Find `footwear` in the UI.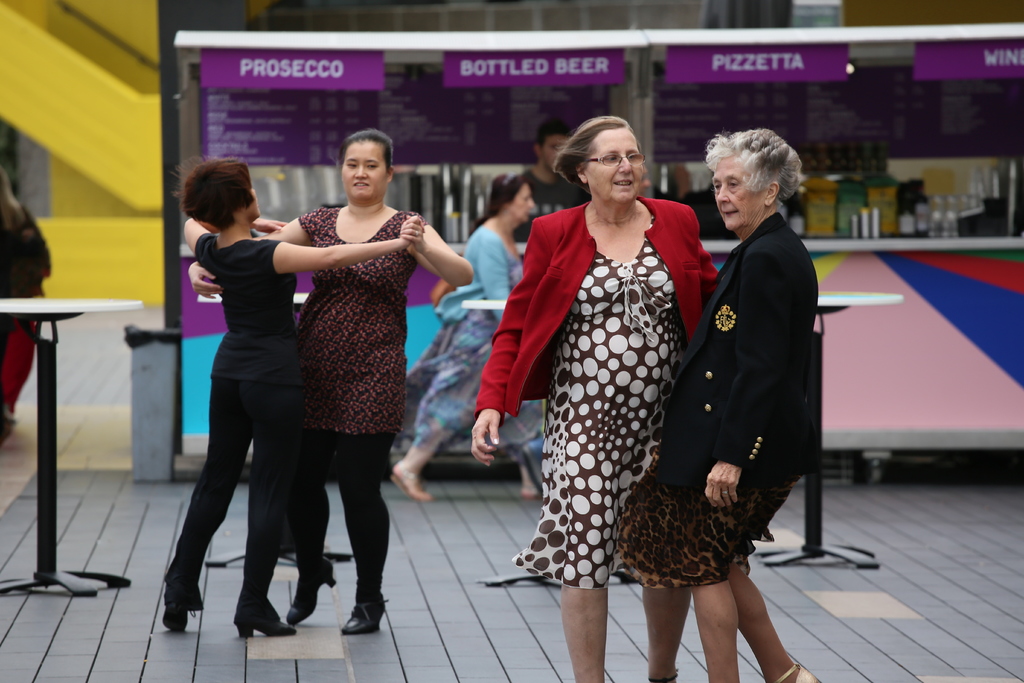
UI element at bbox(283, 555, 340, 625).
